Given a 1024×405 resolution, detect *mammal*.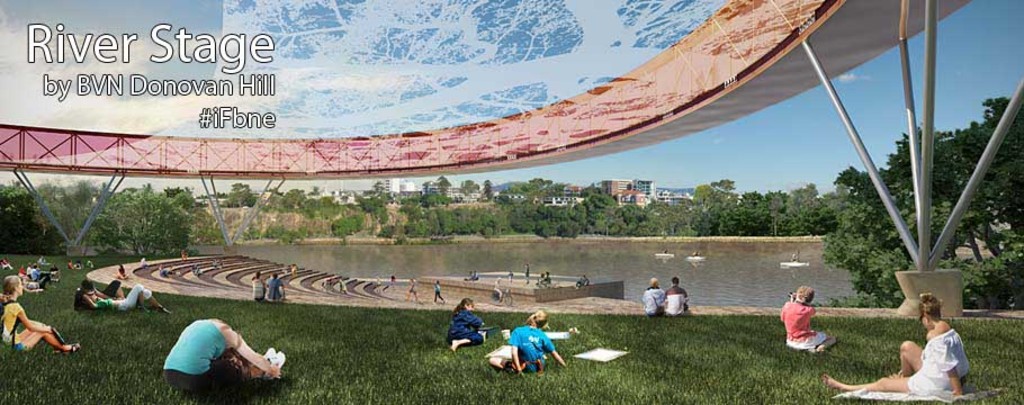
bbox=[779, 285, 836, 351].
